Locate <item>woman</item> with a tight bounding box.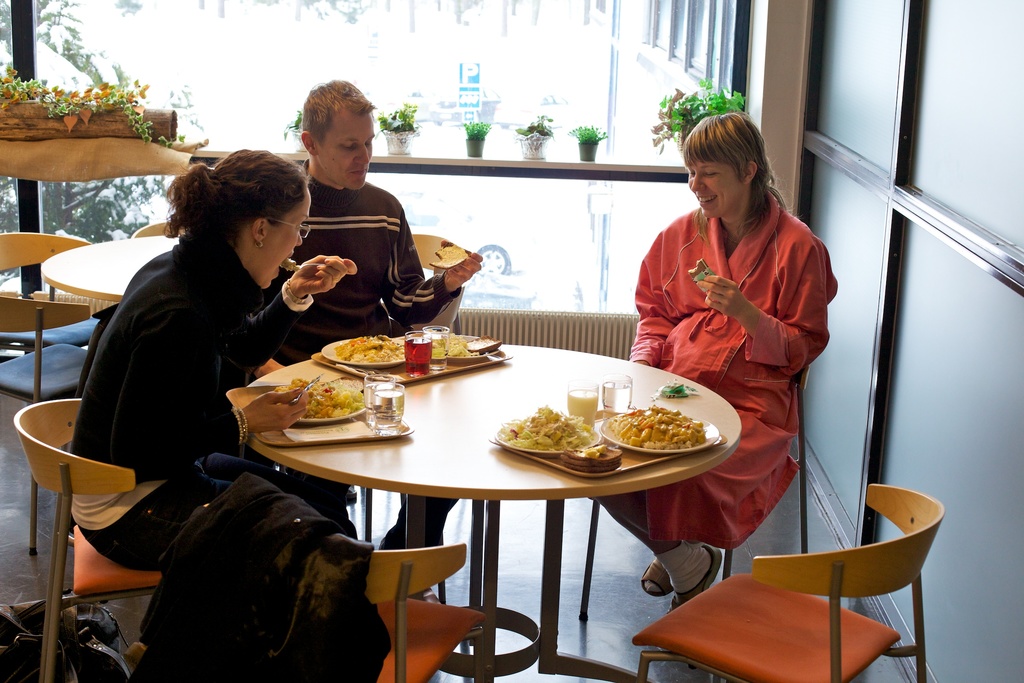
<bbox>71, 149, 358, 572</bbox>.
